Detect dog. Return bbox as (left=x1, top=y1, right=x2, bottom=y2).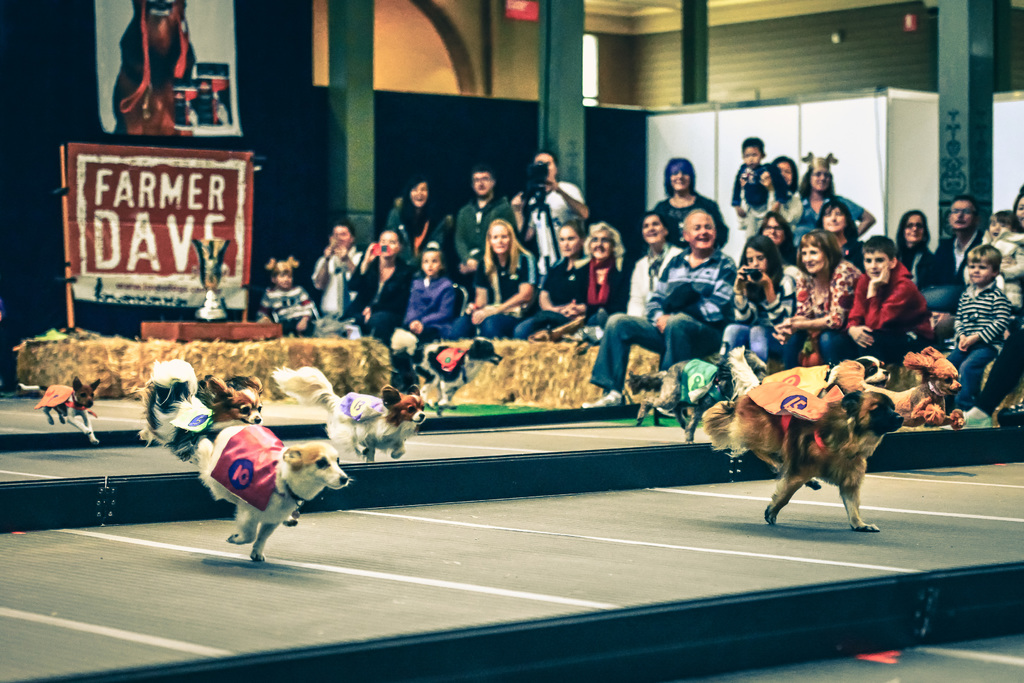
(left=833, top=346, right=970, bottom=426).
